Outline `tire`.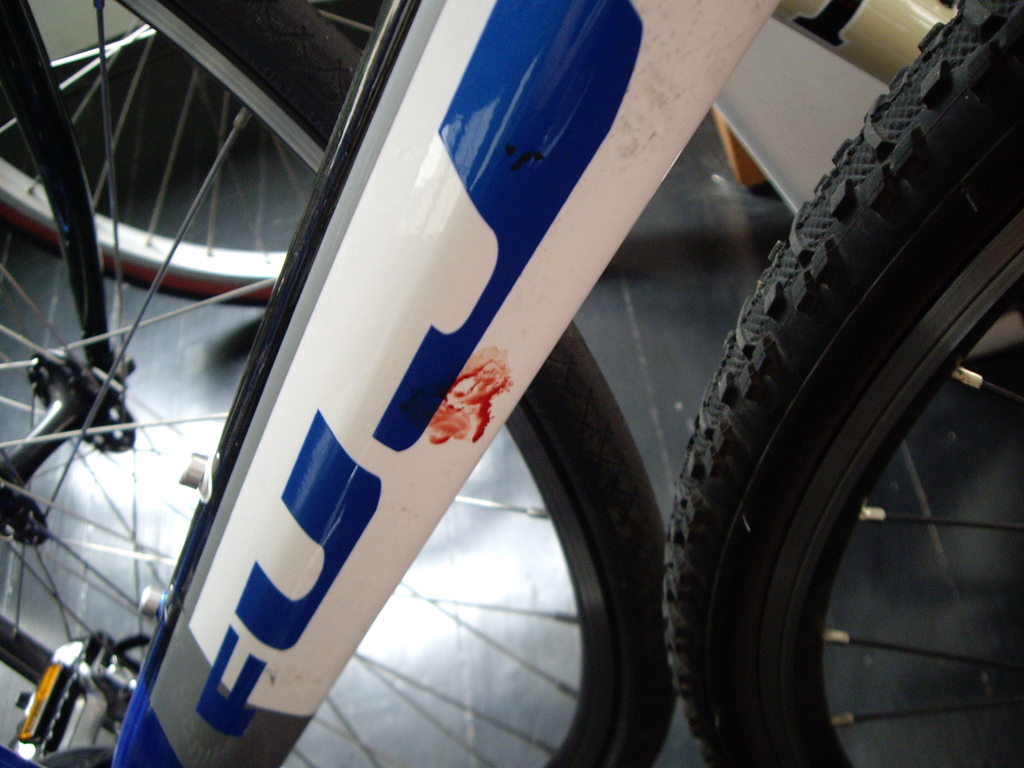
Outline: detection(294, 3, 372, 48).
